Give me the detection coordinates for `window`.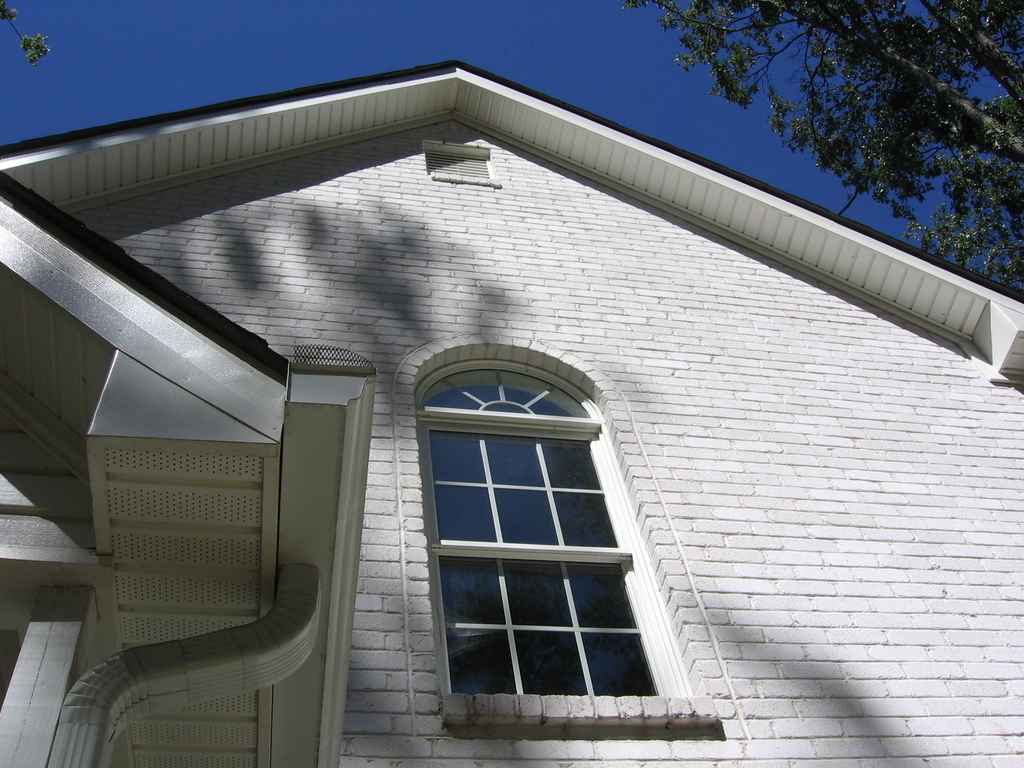
bbox=[419, 357, 702, 714].
